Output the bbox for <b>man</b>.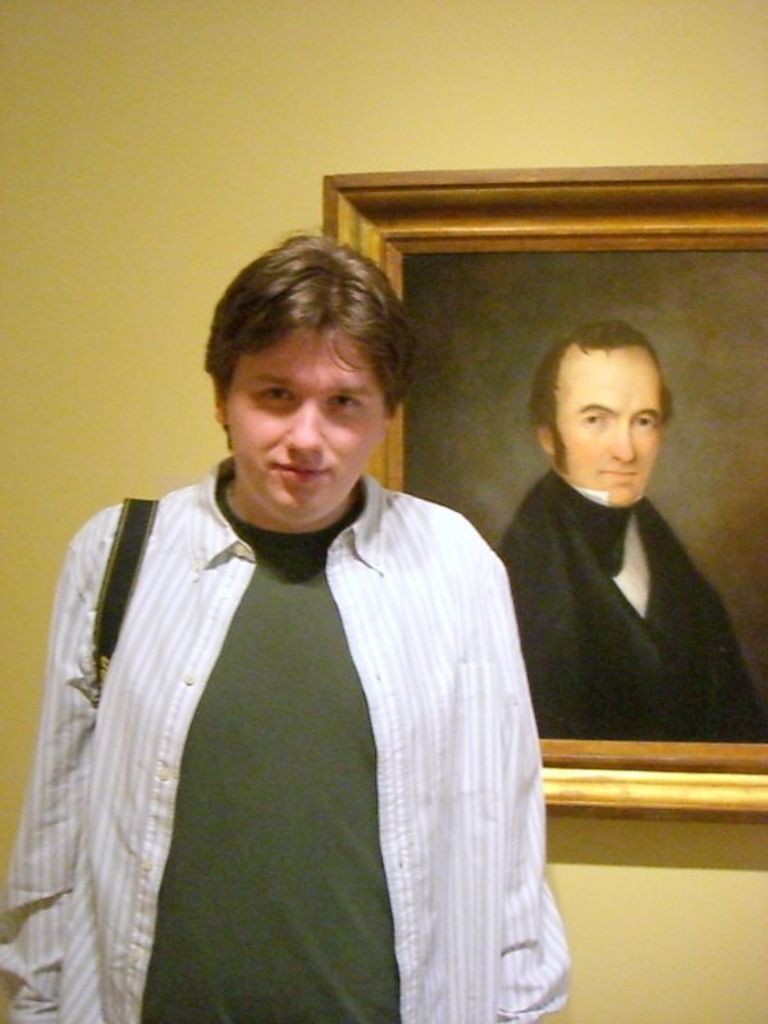
<bbox>495, 320, 767, 739</bbox>.
